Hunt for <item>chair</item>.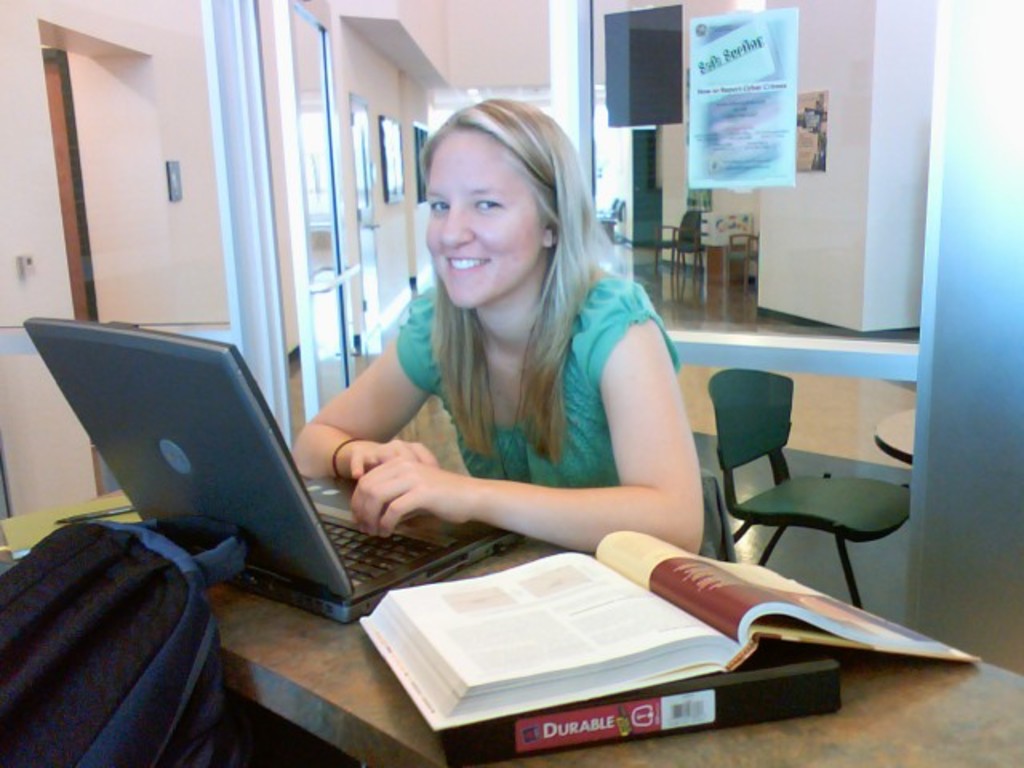
Hunted down at (x1=704, y1=362, x2=907, y2=629).
